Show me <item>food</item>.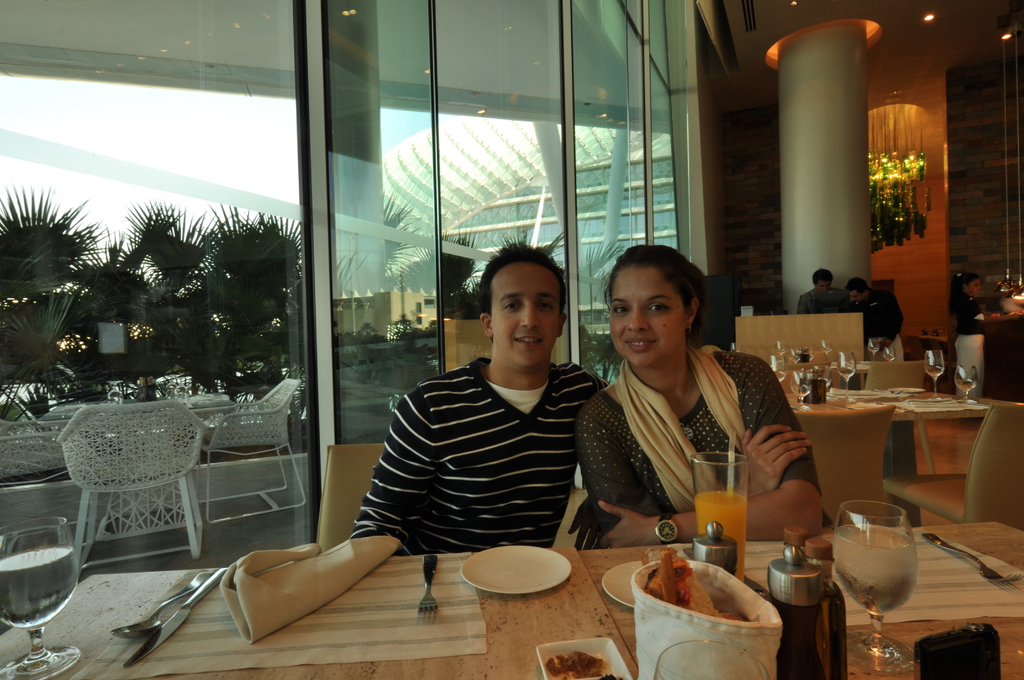
<item>food</item> is here: 645/549/748/621.
